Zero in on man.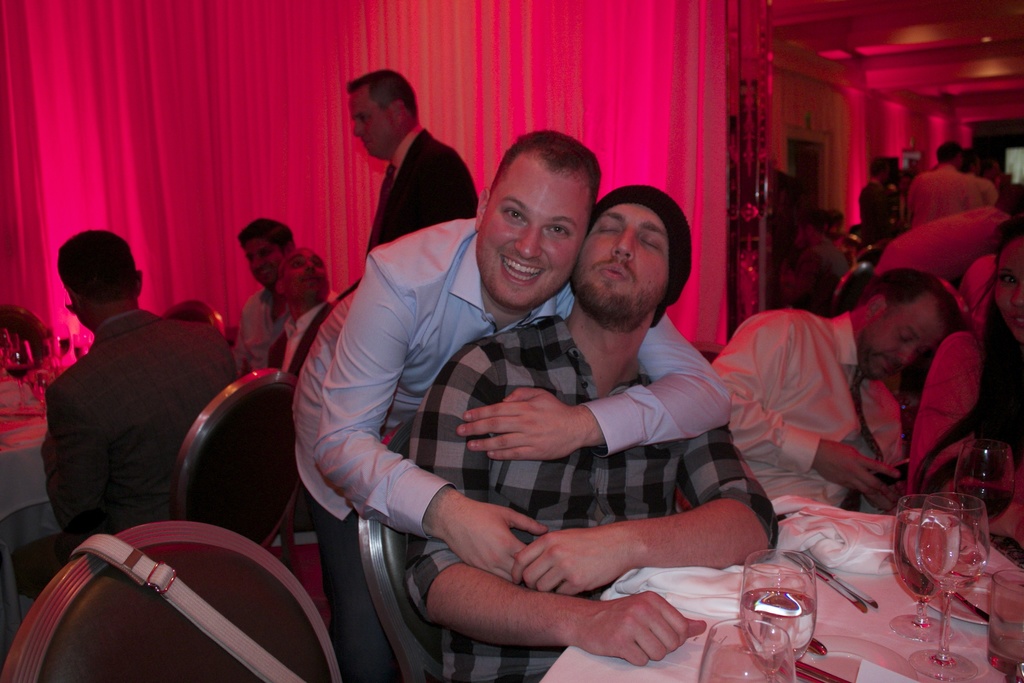
Zeroed in: 411, 184, 780, 682.
